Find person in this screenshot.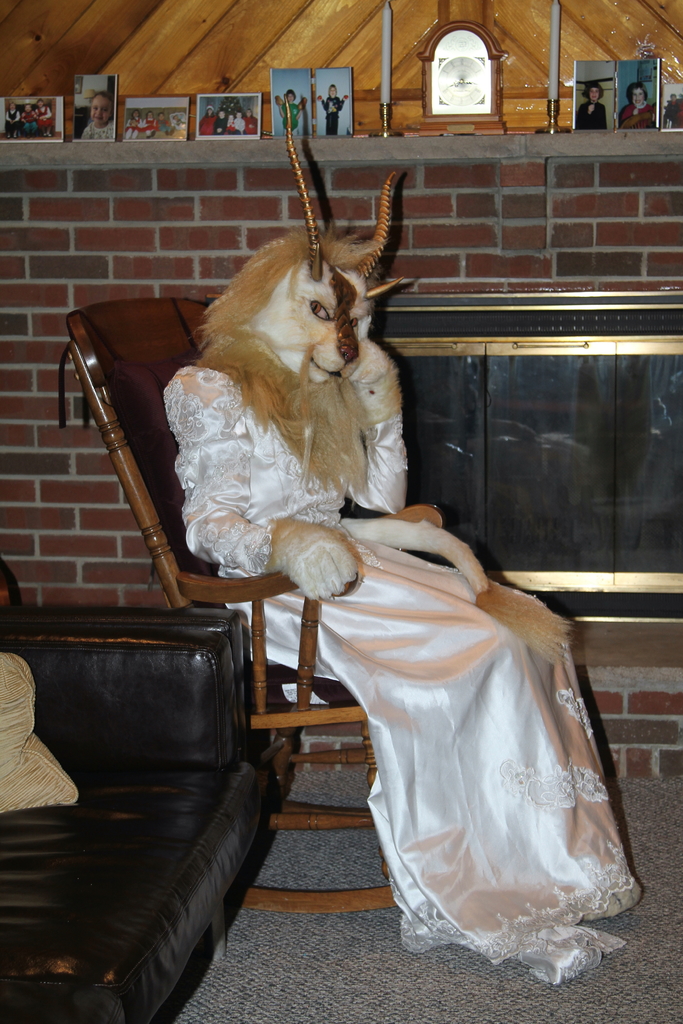
The bounding box for person is region(226, 112, 235, 131).
